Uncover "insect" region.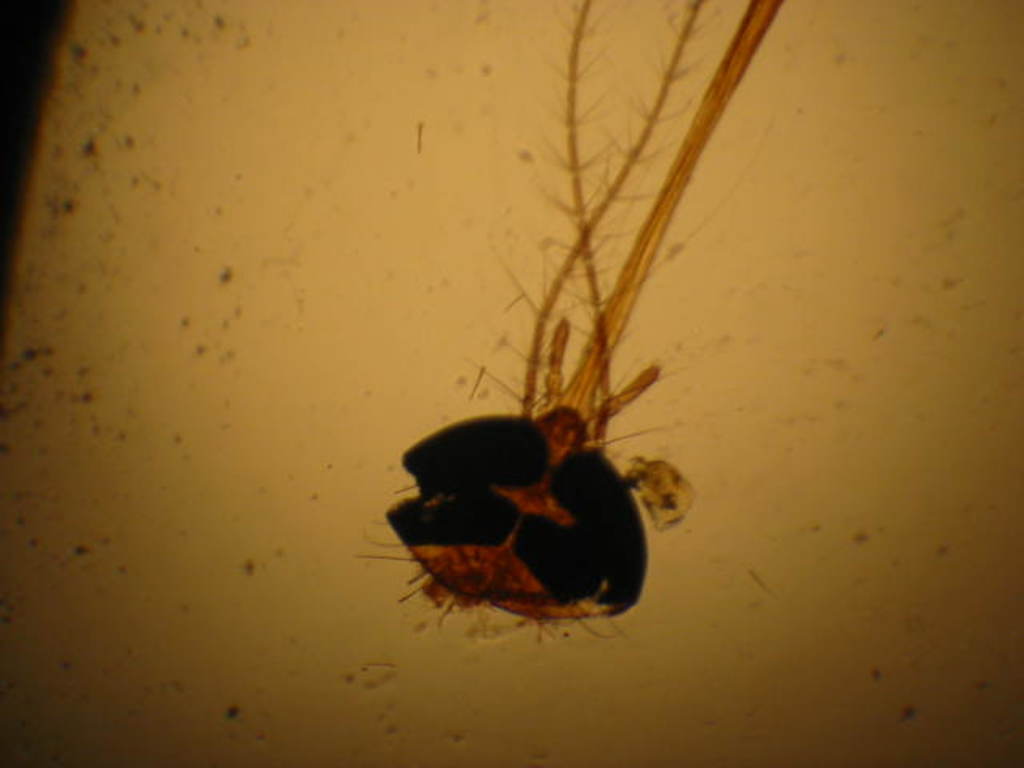
Uncovered: (left=354, top=0, right=786, bottom=651).
